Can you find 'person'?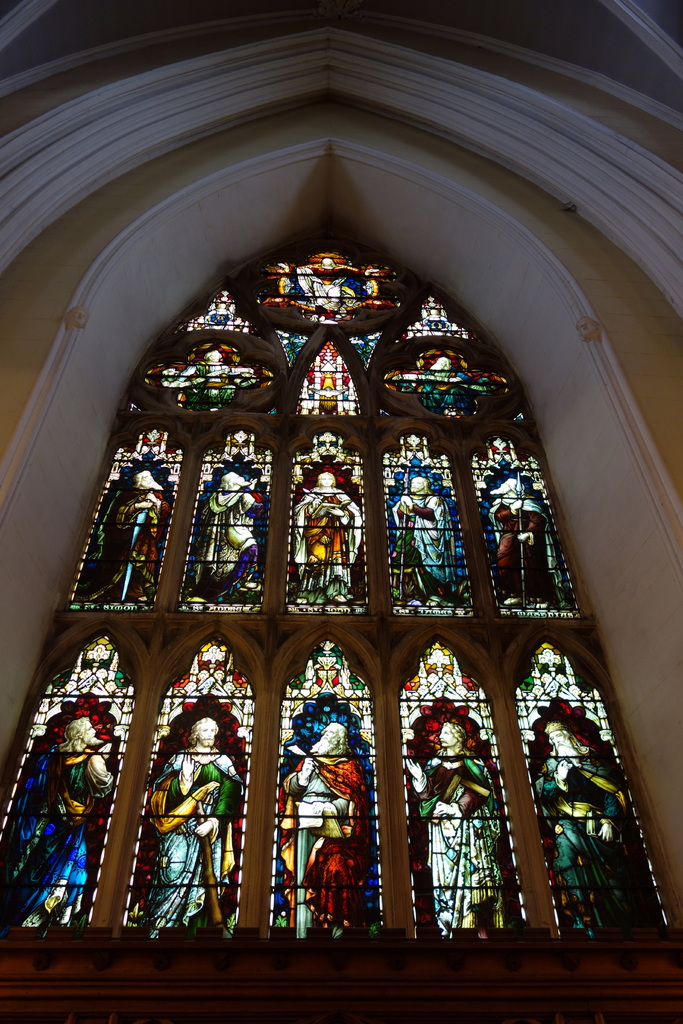
Yes, bounding box: region(196, 467, 263, 594).
